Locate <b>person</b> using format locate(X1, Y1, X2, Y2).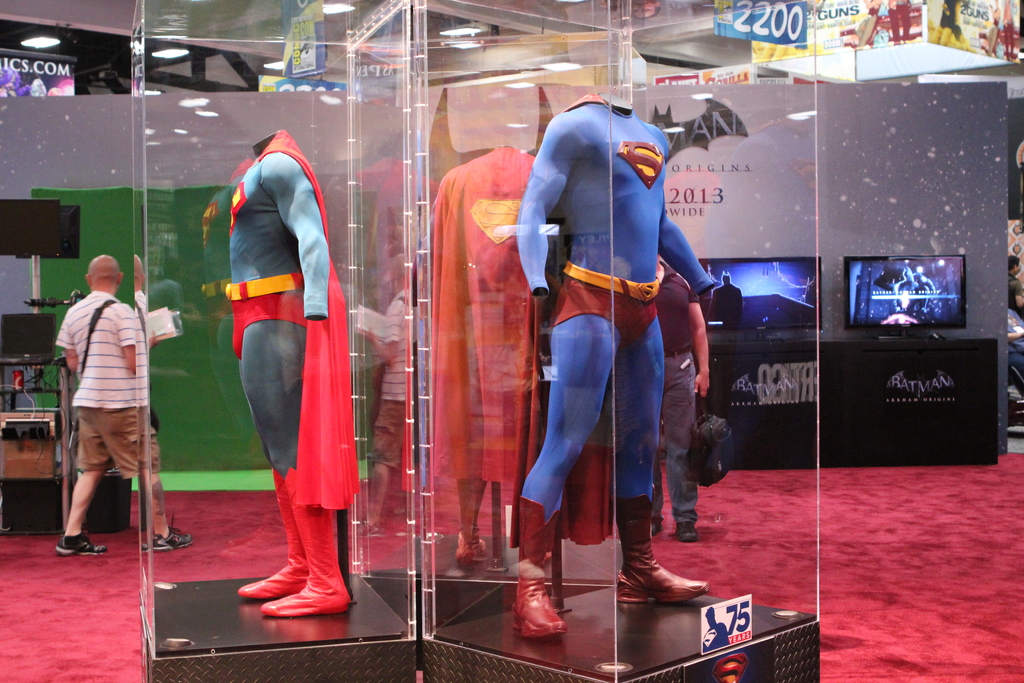
locate(222, 117, 358, 621).
